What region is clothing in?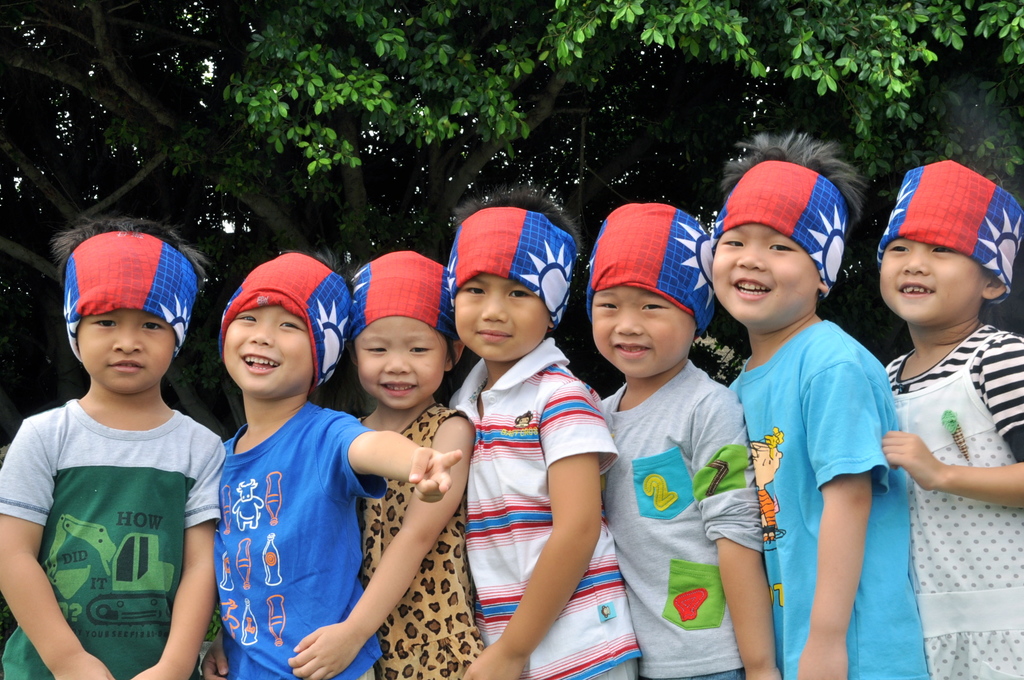
{"x1": 202, "y1": 396, "x2": 396, "y2": 679}.
